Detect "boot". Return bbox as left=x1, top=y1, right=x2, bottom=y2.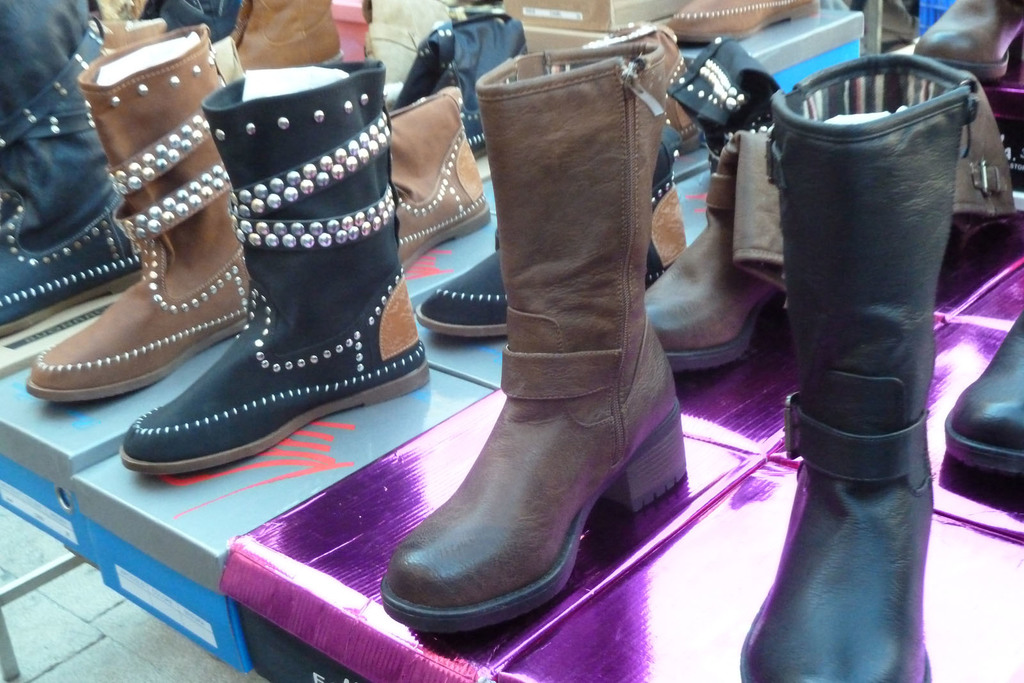
left=395, top=89, right=493, bottom=273.
